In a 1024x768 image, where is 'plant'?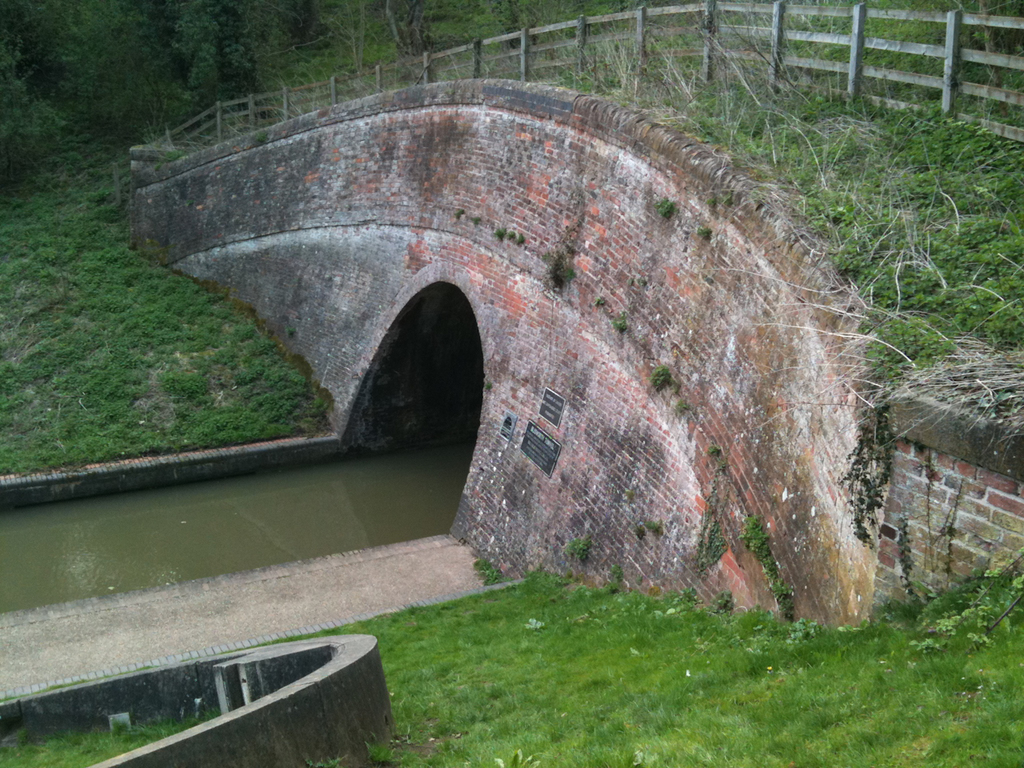
x1=978 y1=384 x2=1023 y2=421.
